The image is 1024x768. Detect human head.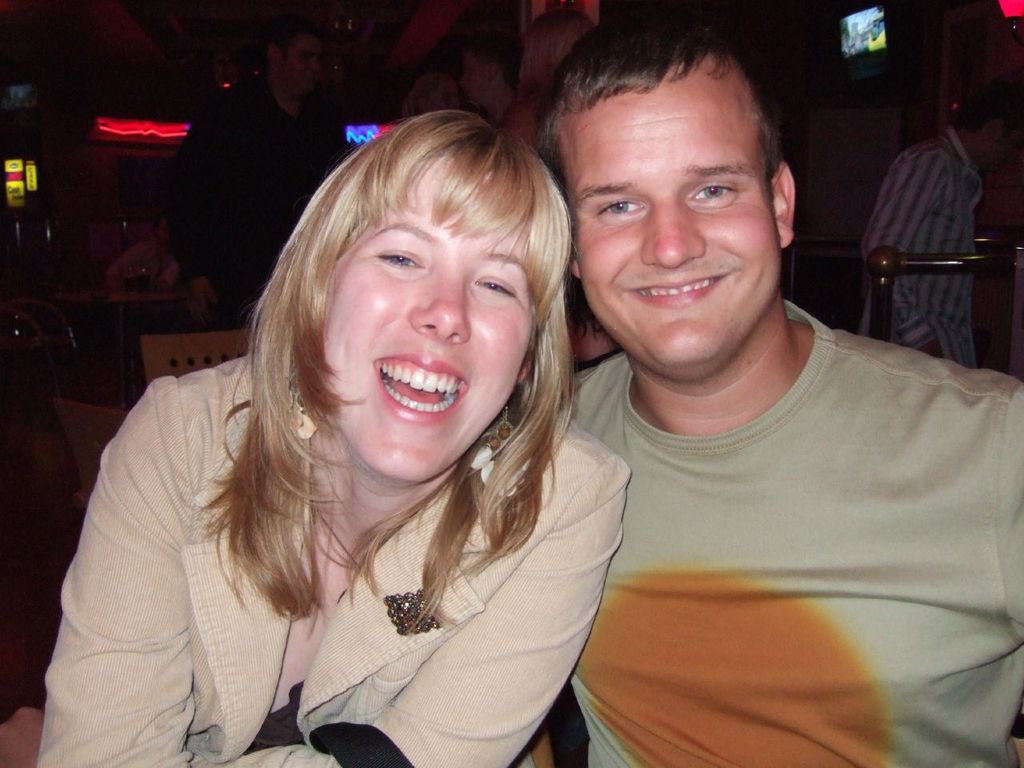
Detection: l=258, t=104, r=566, b=450.
